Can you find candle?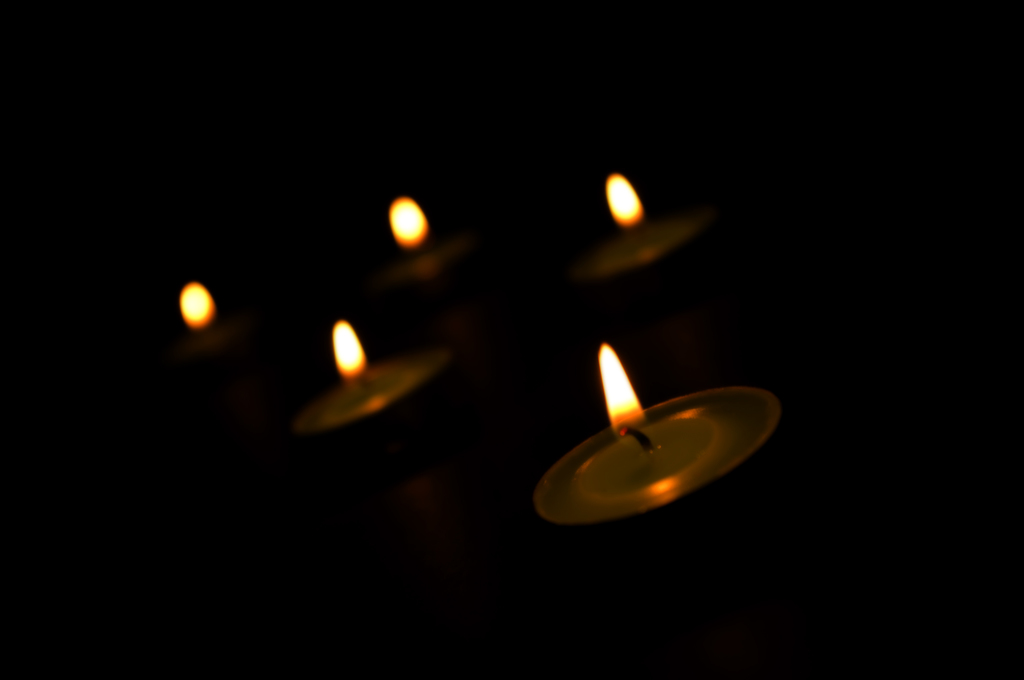
Yes, bounding box: l=368, t=194, r=467, b=302.
